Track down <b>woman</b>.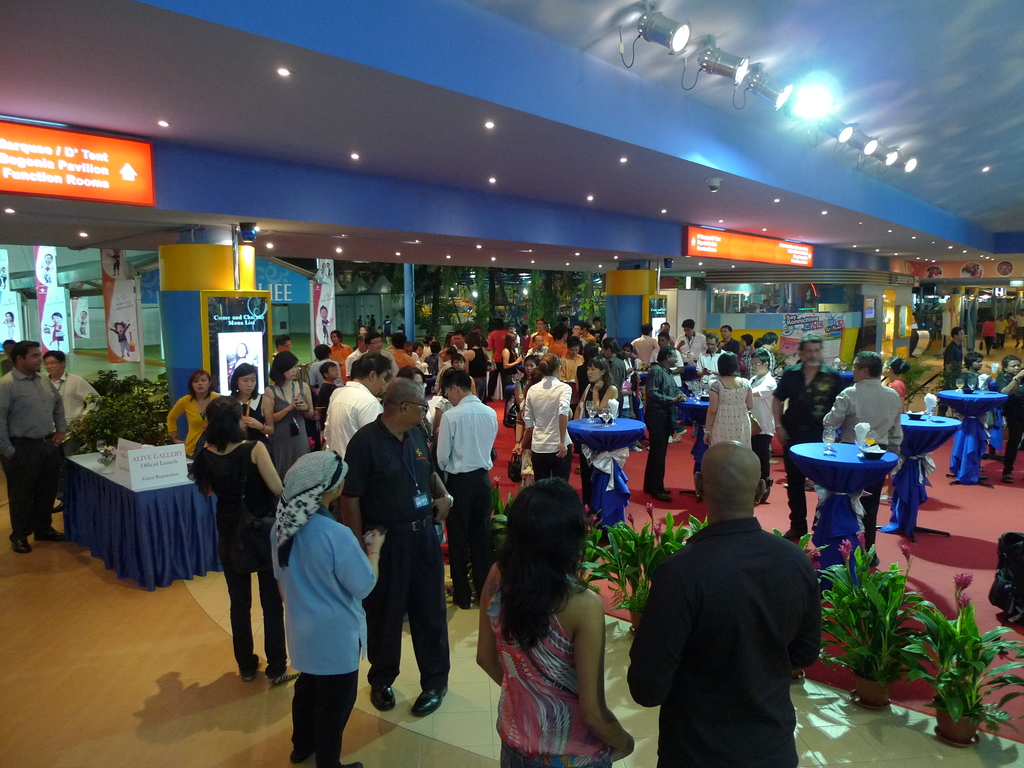
Tracked to (left=511, top=355, right=538, bottom=409).
